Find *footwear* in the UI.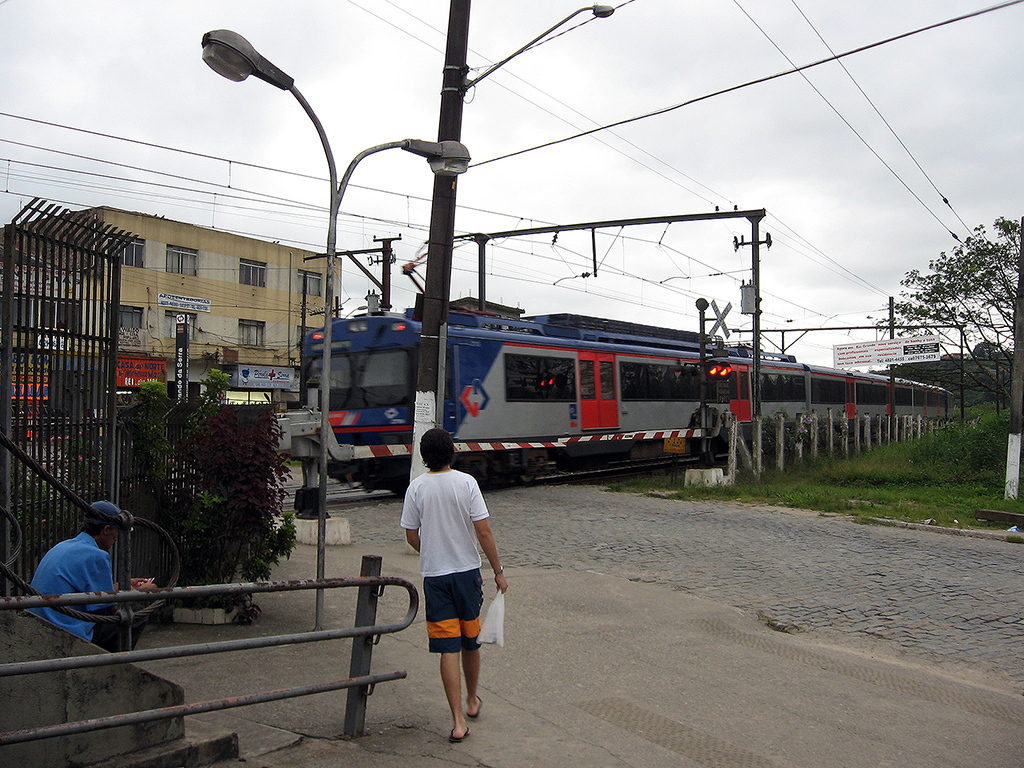
UI element at (447, 723, 473, 745).
